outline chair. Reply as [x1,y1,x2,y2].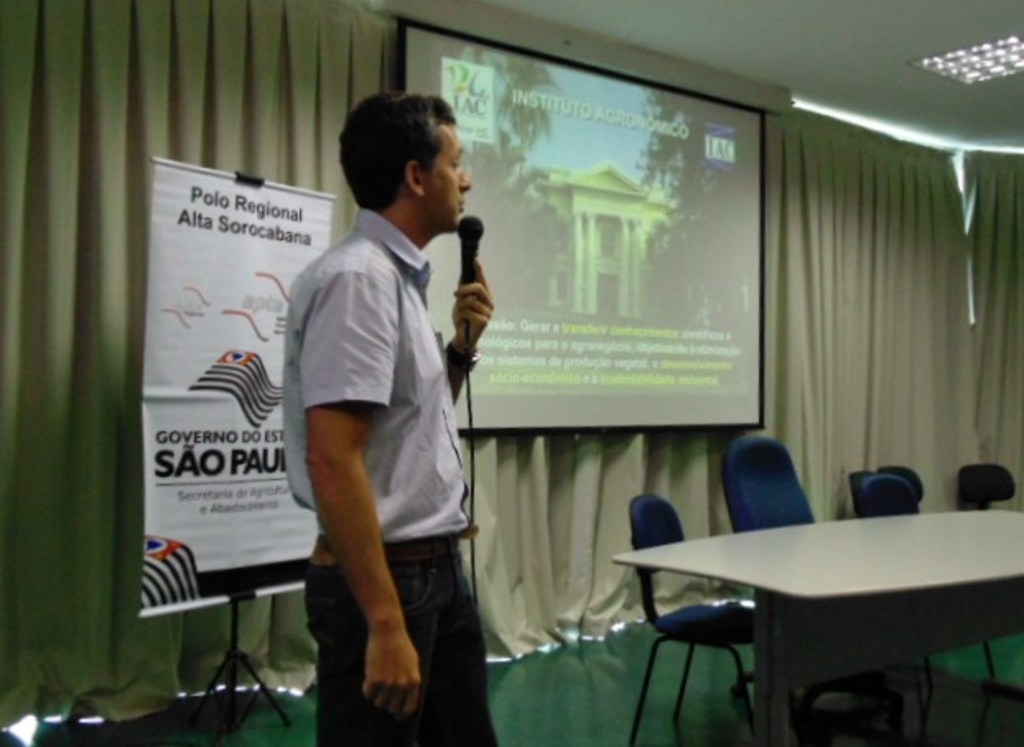
[703,443,840,559].
